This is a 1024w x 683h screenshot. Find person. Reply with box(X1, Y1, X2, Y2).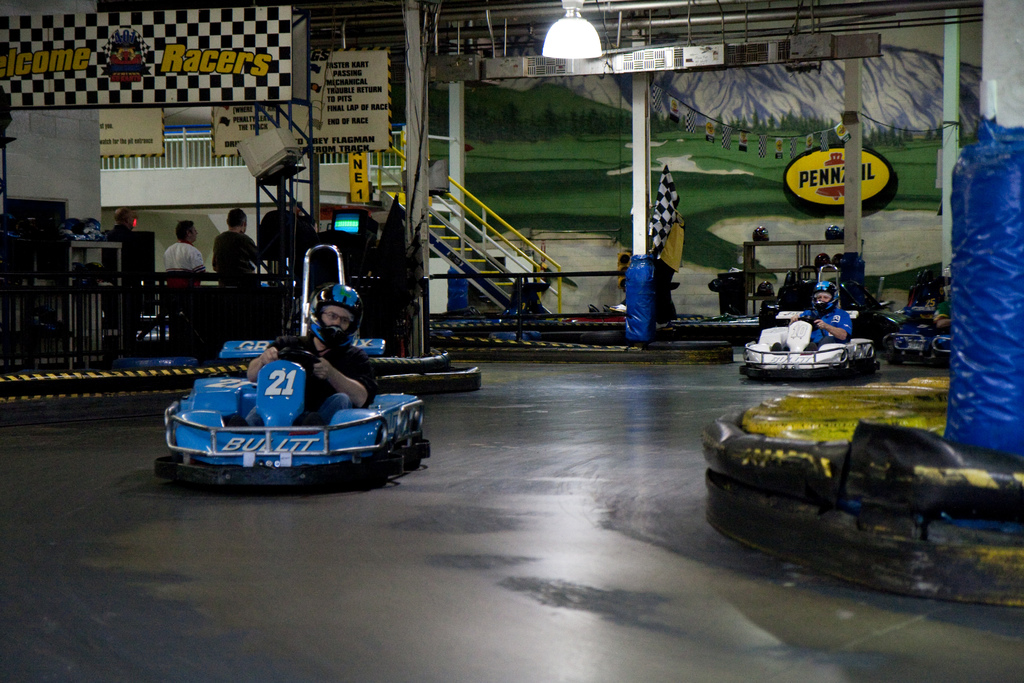
box(160, 216, 211, 288).
